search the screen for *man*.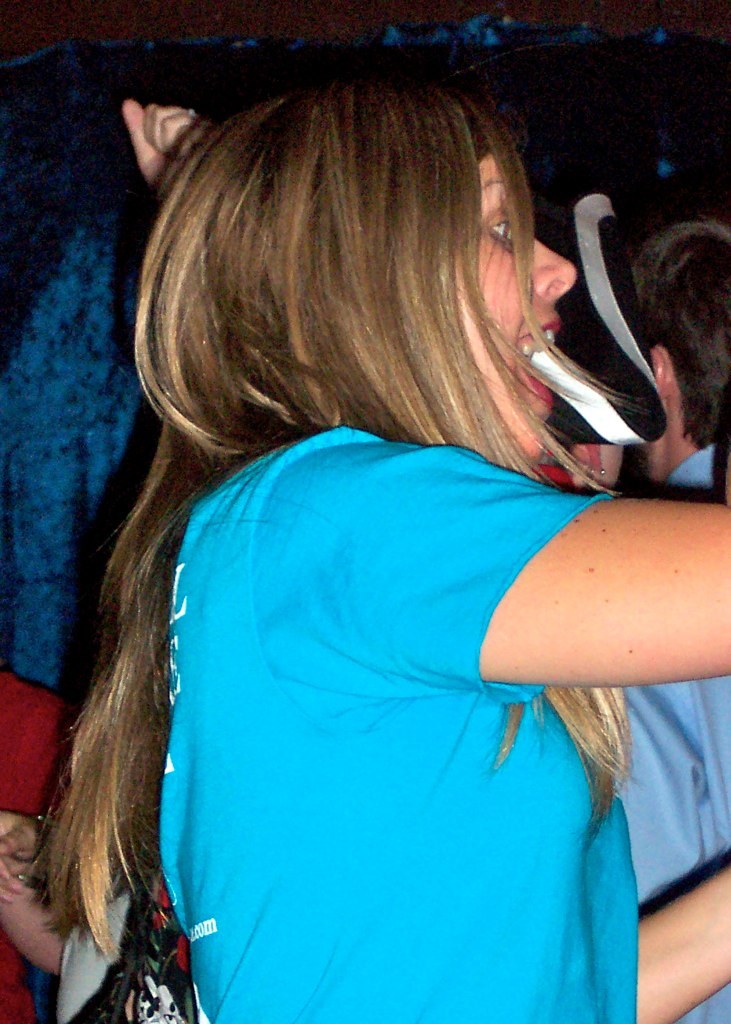
Found at rect(603, 213, 730, 1023).
